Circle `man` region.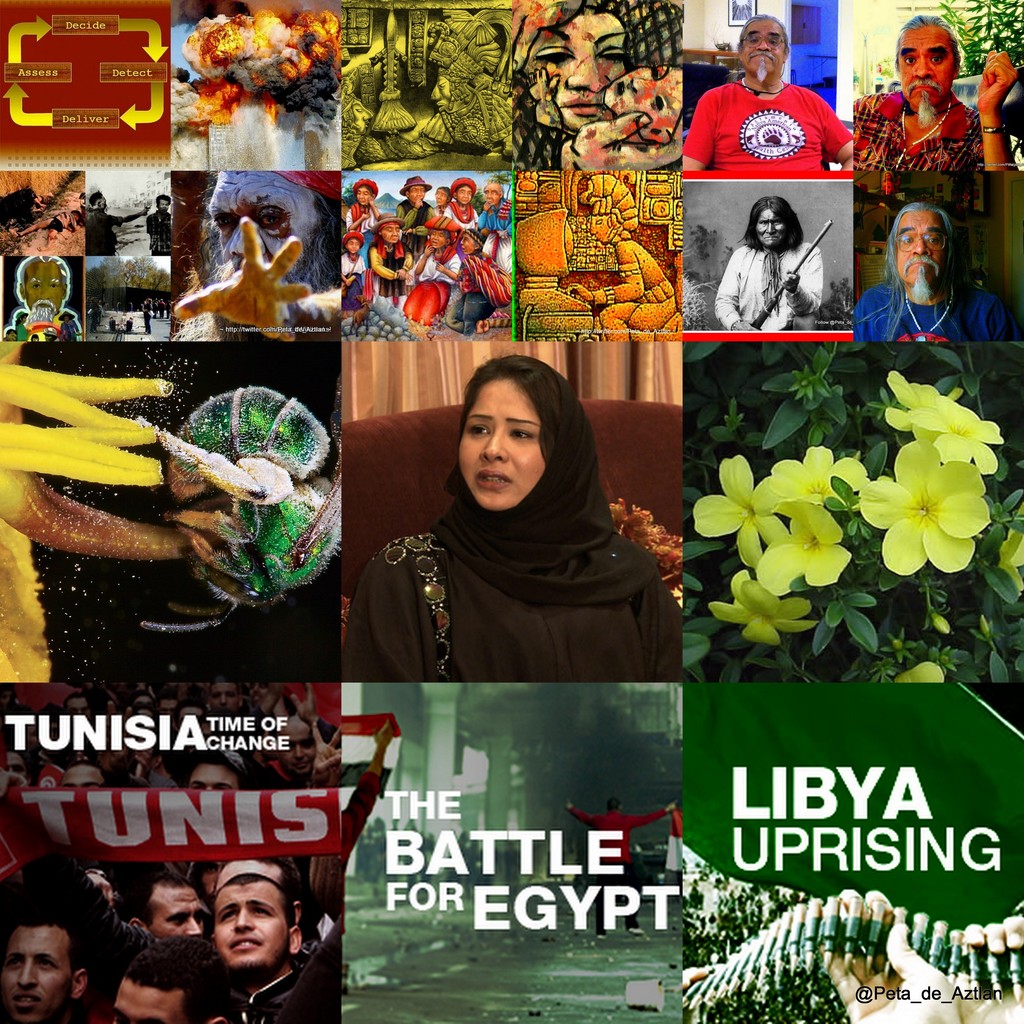
Region: (1,906,85,1023).
